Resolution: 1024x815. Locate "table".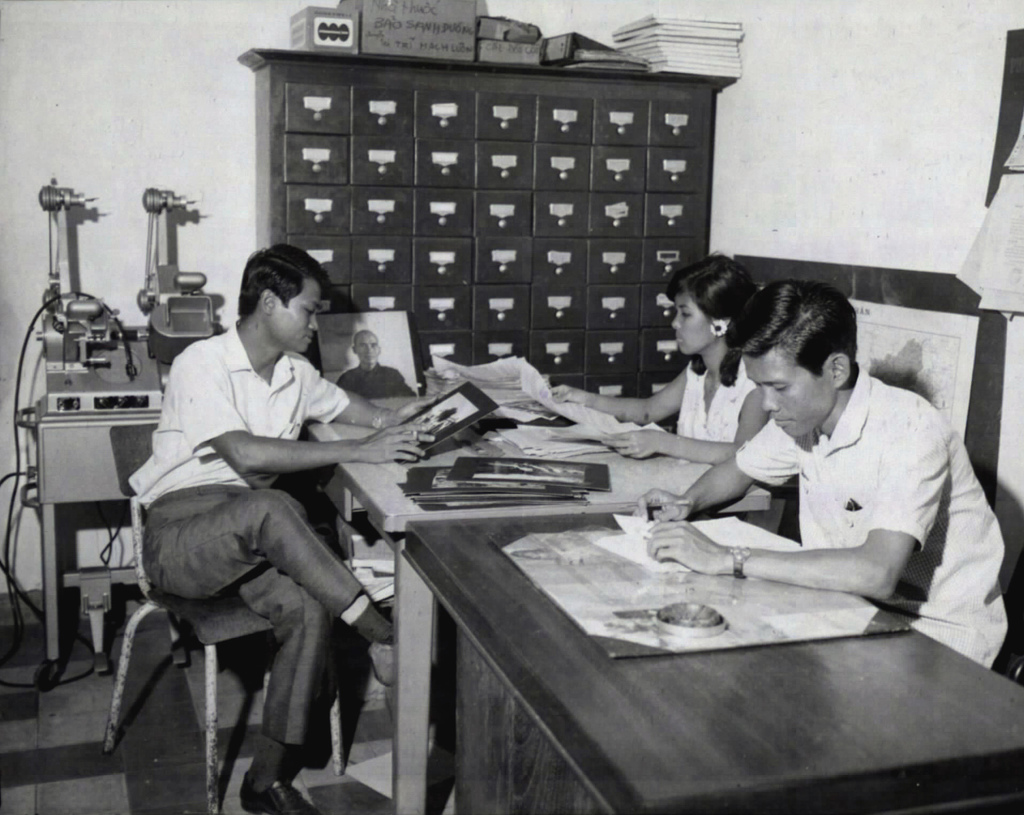
left=294, top=385, right=773, bottom=812.
